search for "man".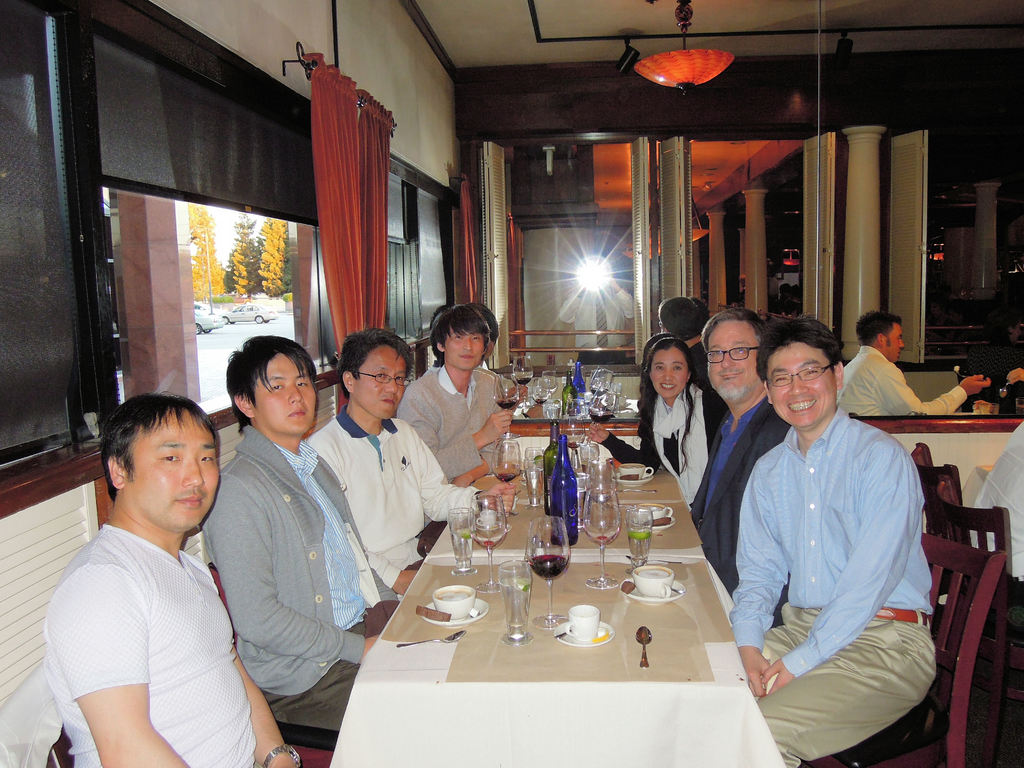
Found at (407,305,518,491).
